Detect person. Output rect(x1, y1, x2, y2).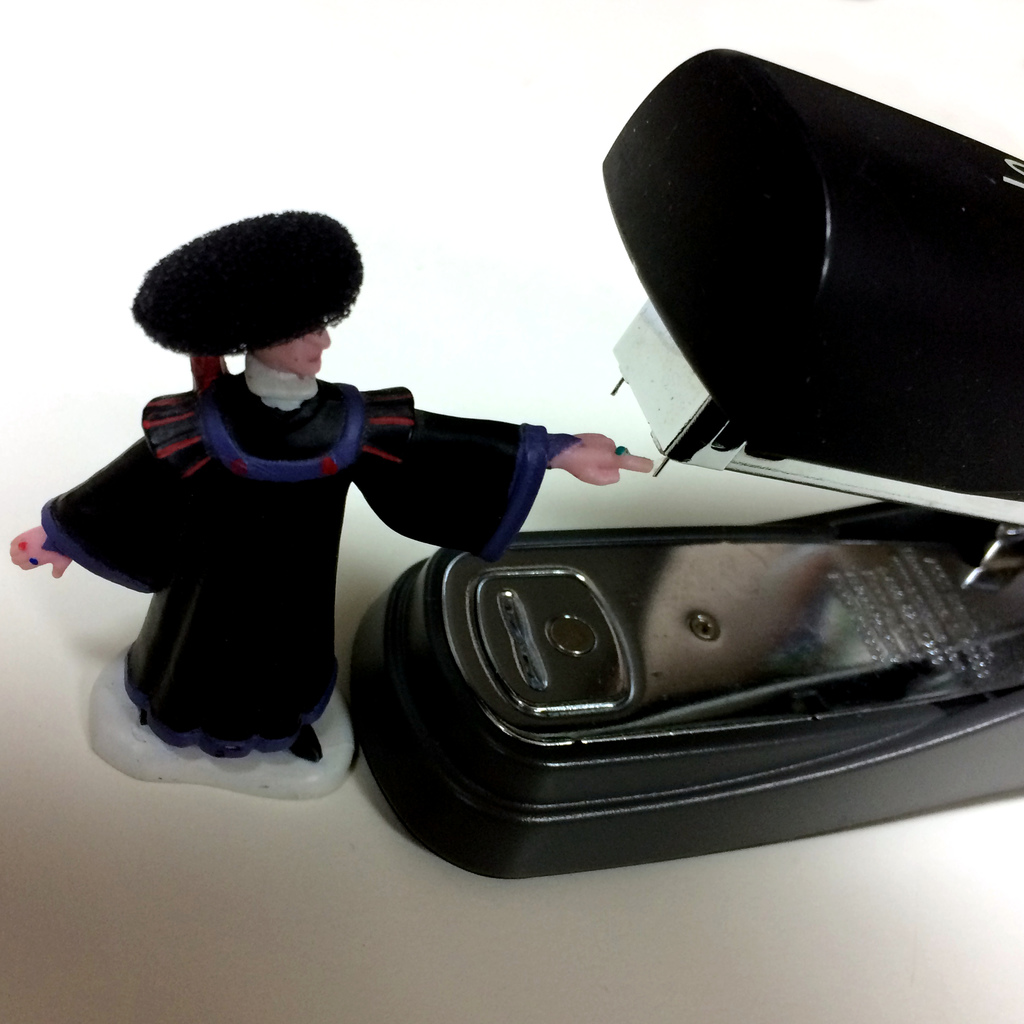
rect(10, 215, 649, 766).
